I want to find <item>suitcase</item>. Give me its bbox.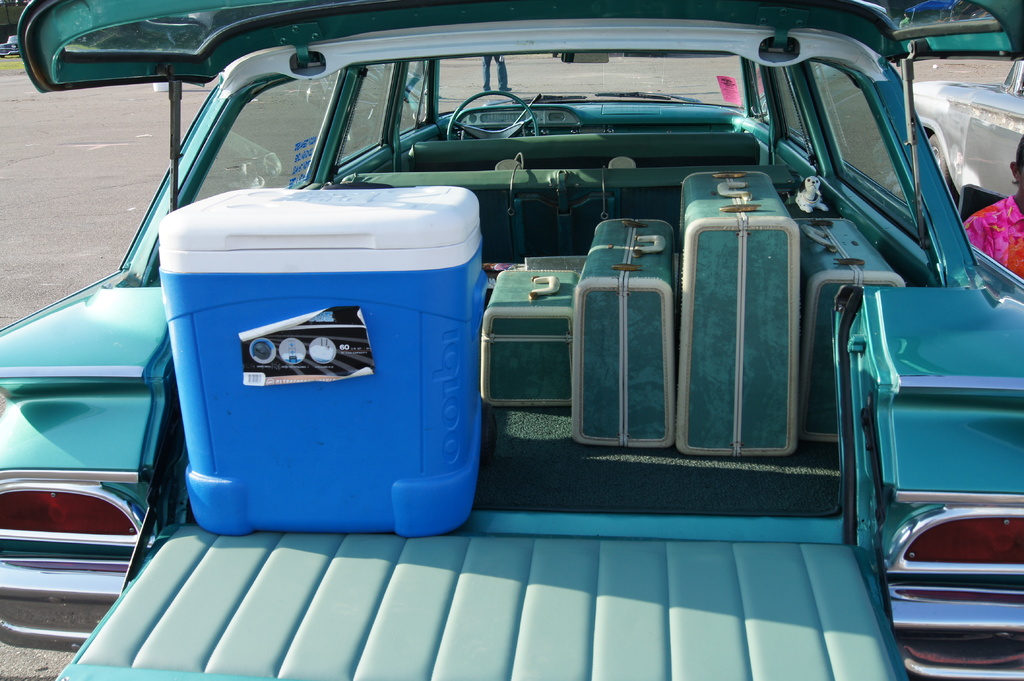
675:166:802:460.
